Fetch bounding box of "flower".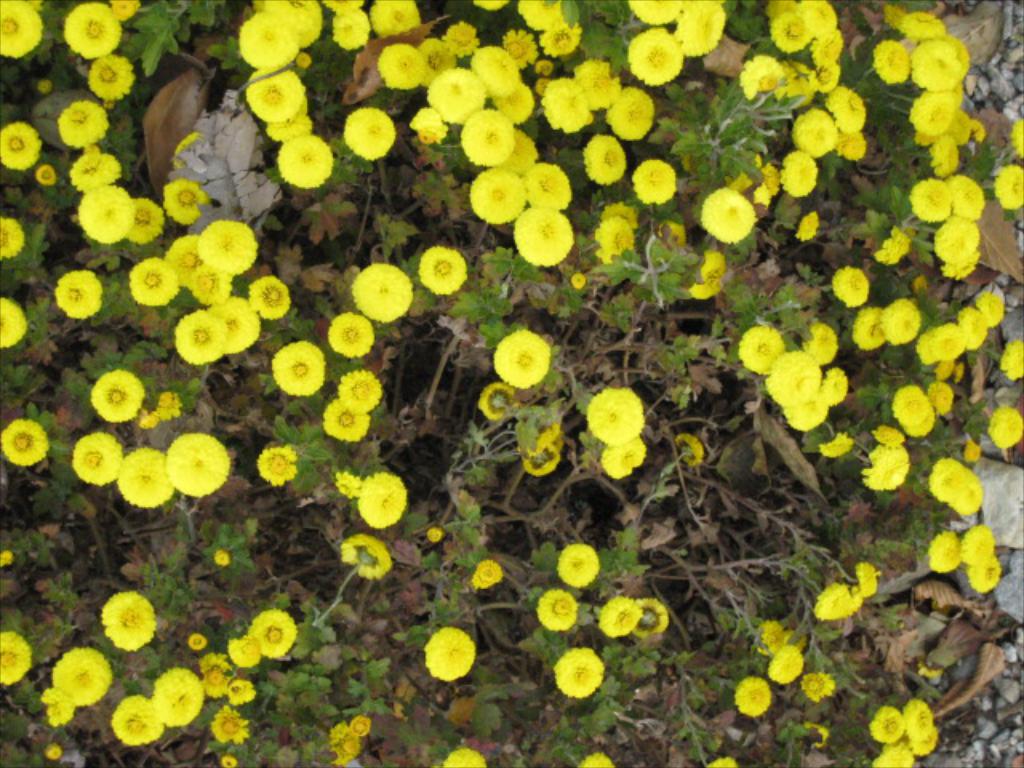
Bbox: [859, 440, 907, 490].
